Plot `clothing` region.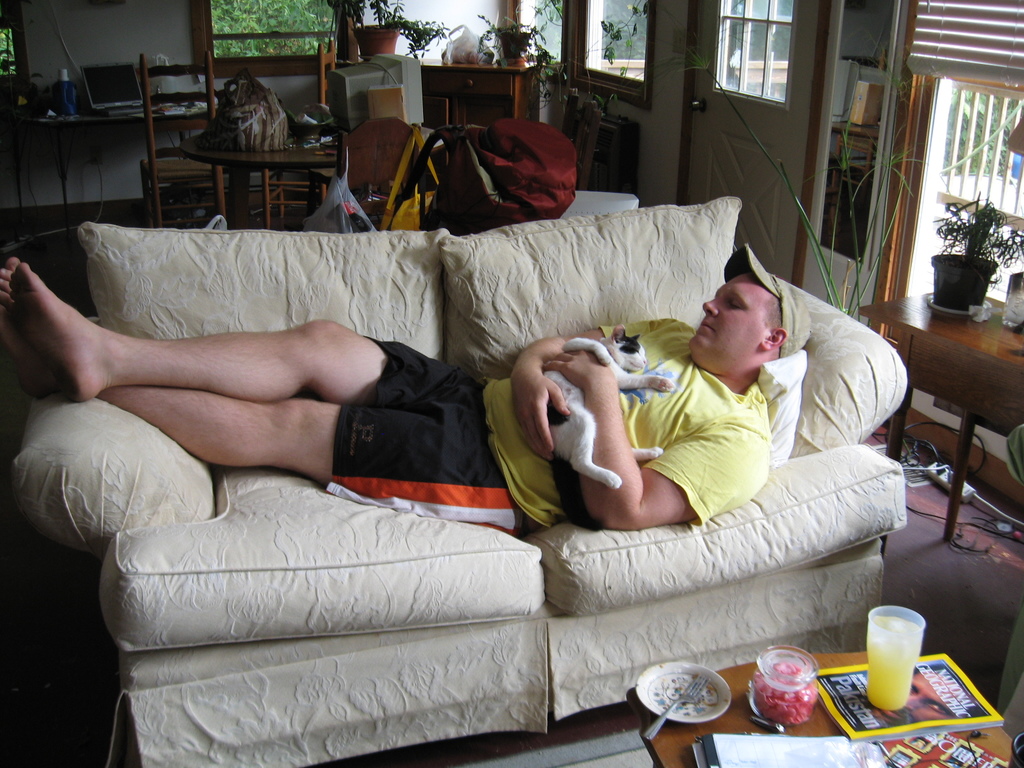
Plotted at bbox=(318, 318, 773, 556).
